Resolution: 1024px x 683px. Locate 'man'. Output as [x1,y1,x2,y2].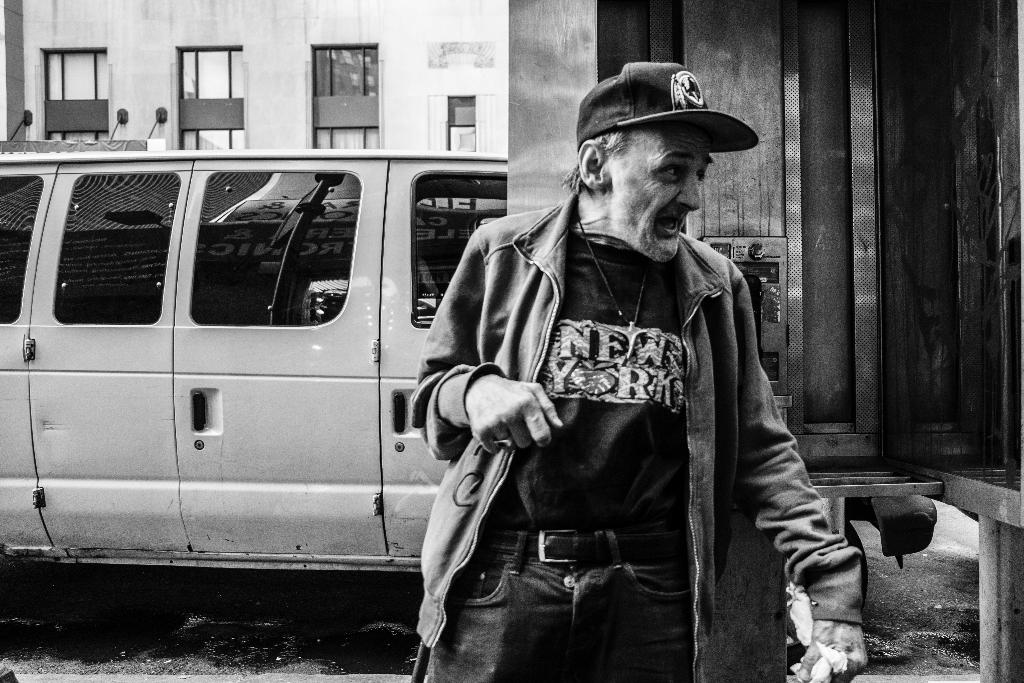
[399,58,830,678].
